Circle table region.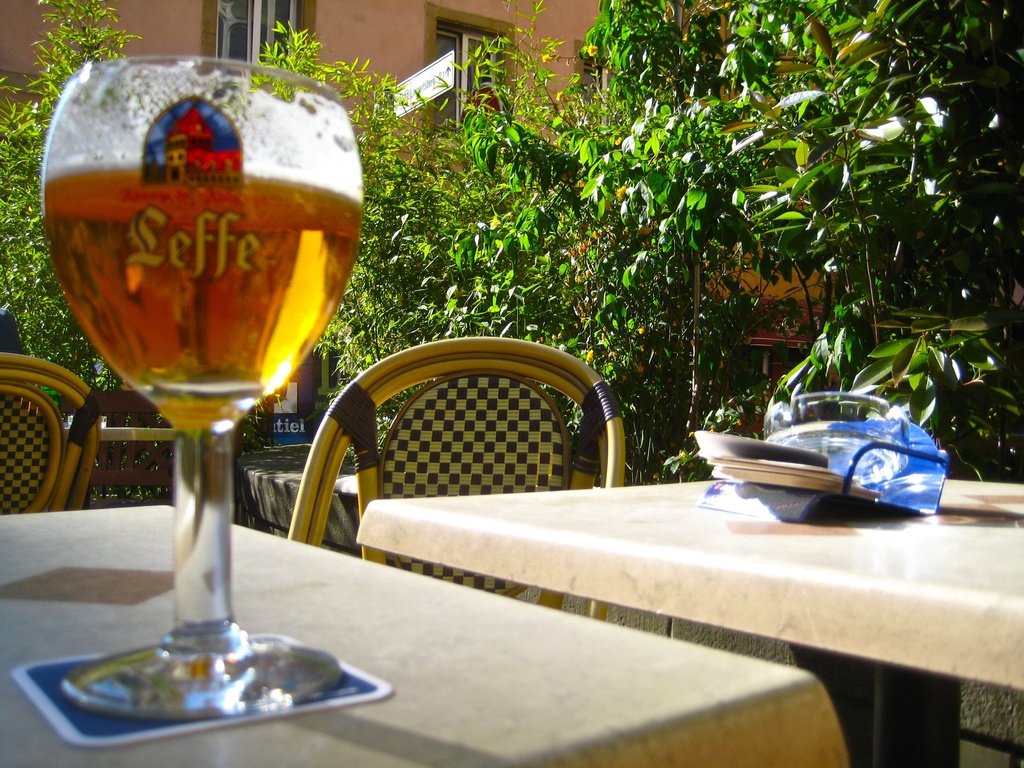
Region: rect(348, 463, 1022, 767).
